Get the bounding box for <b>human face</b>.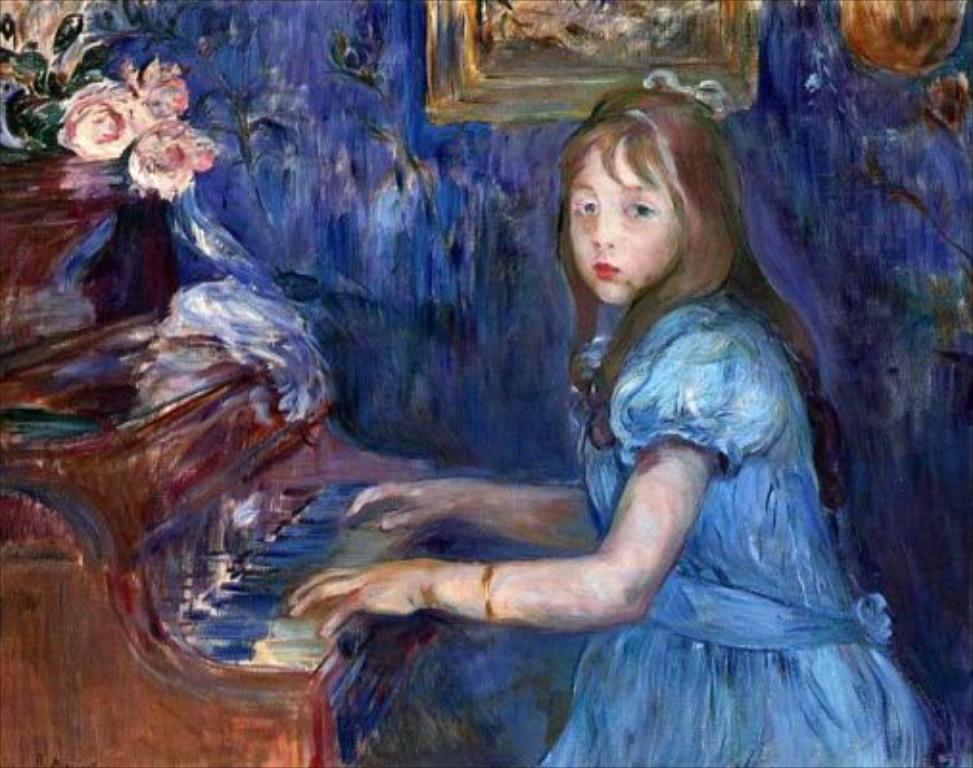
(x1=566, y1=138, x2=681, y2=309).
